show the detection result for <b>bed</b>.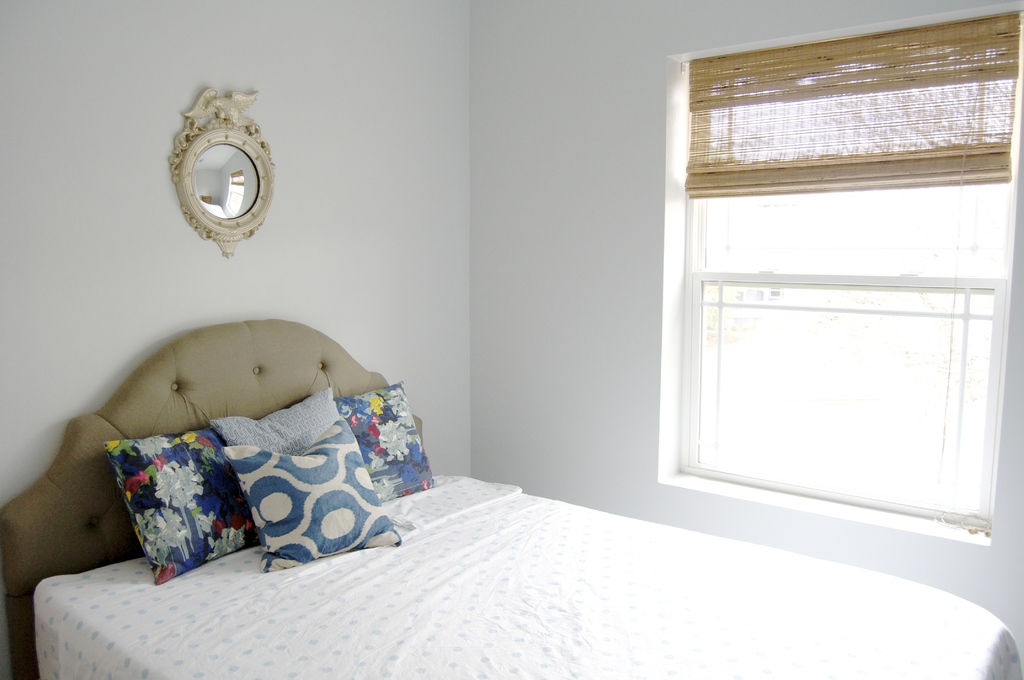
left=0, top=313, right=1023, bottom=679.
